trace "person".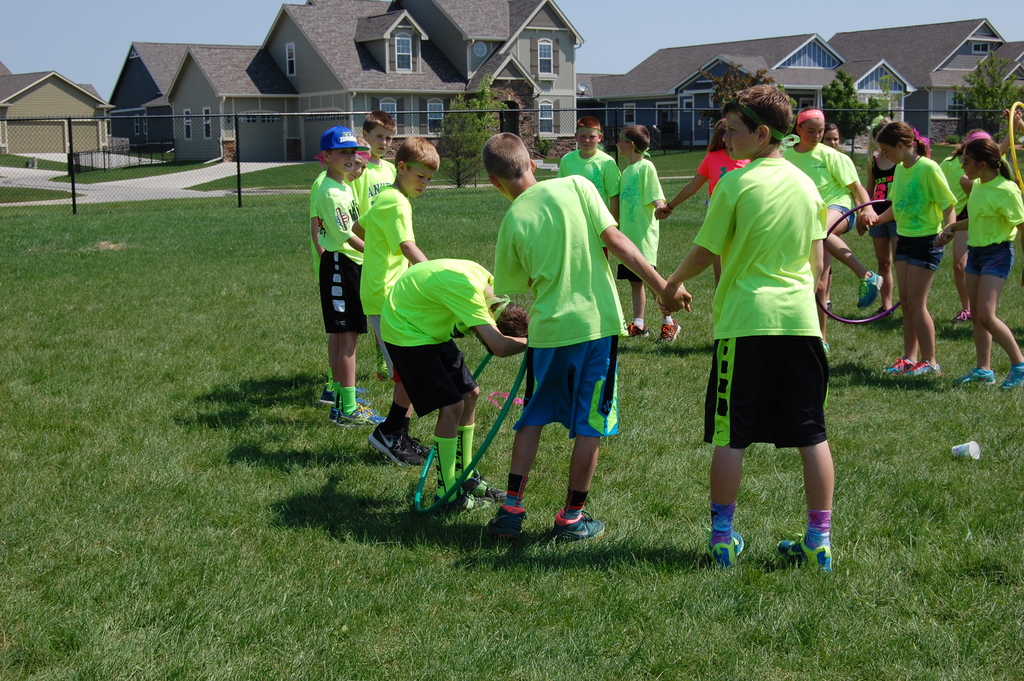
Traced to <region>863, 115, 962, 387</region>.
